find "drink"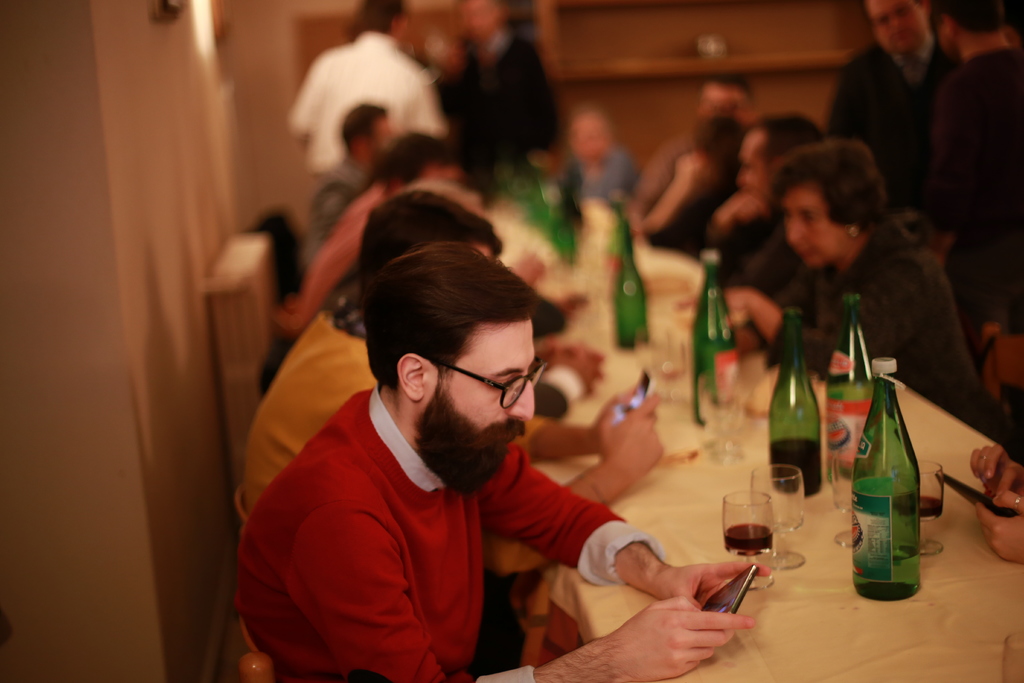
900, 460, 938, 557
